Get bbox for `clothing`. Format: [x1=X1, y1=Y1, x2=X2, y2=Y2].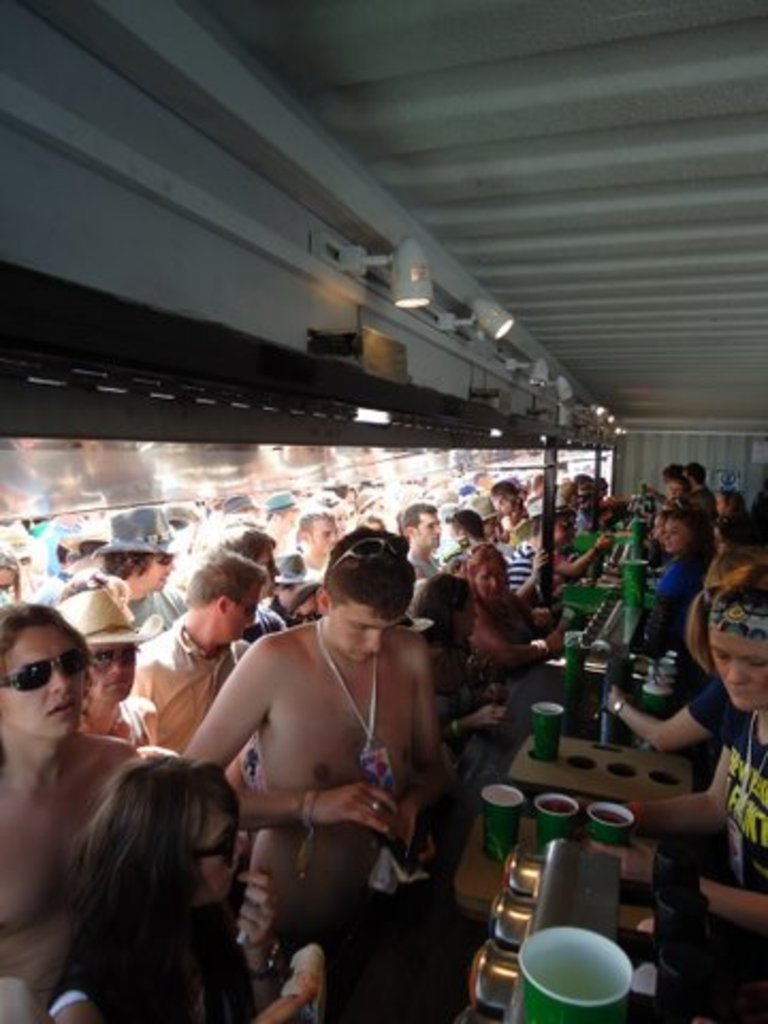
[x1=128, y1=621, x2=241, y2=745].
